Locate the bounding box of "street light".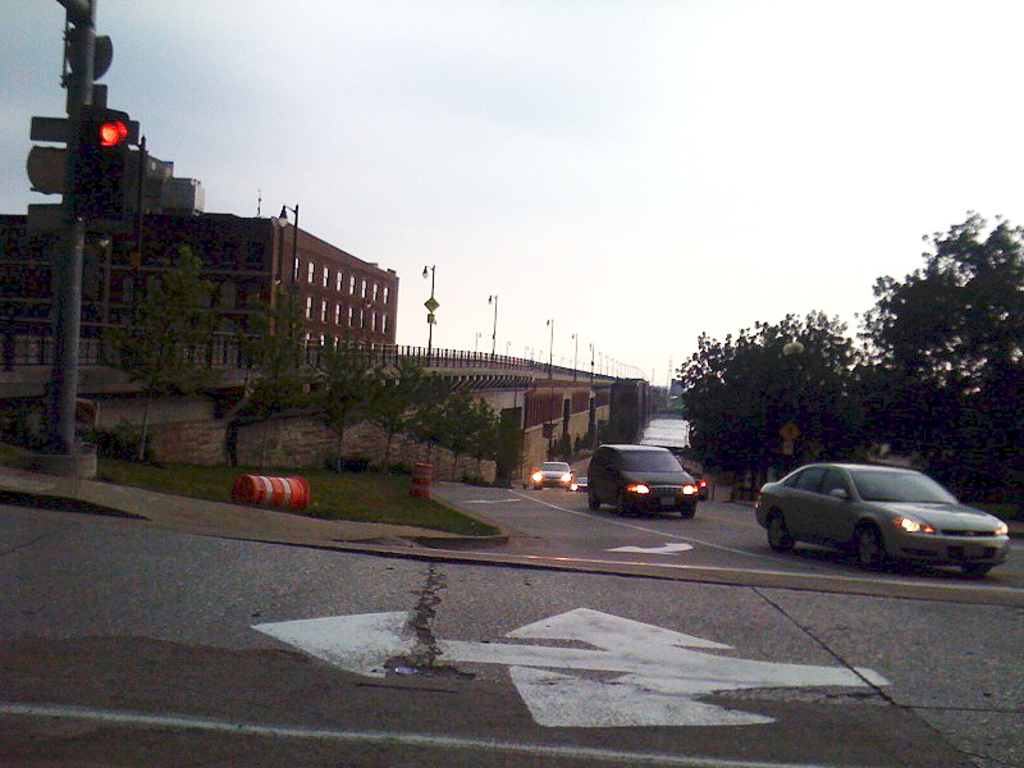
Bounding box: 504:339:511:355.
